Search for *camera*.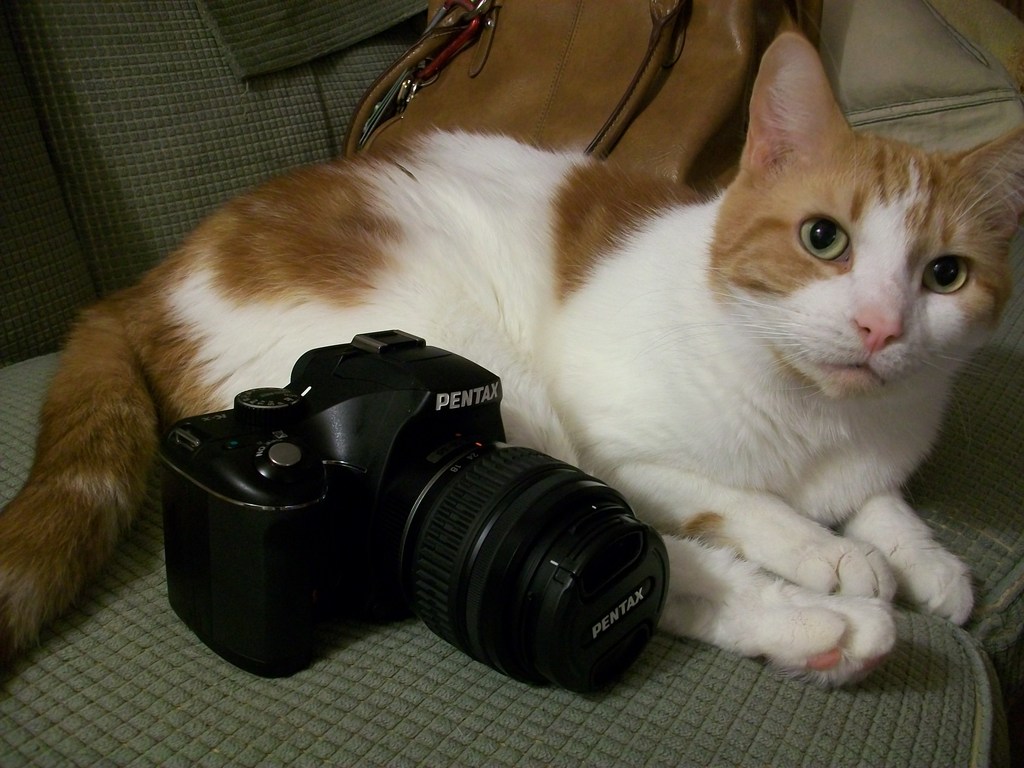
Found at [left=165, top=331, right=668, bottom=684].
